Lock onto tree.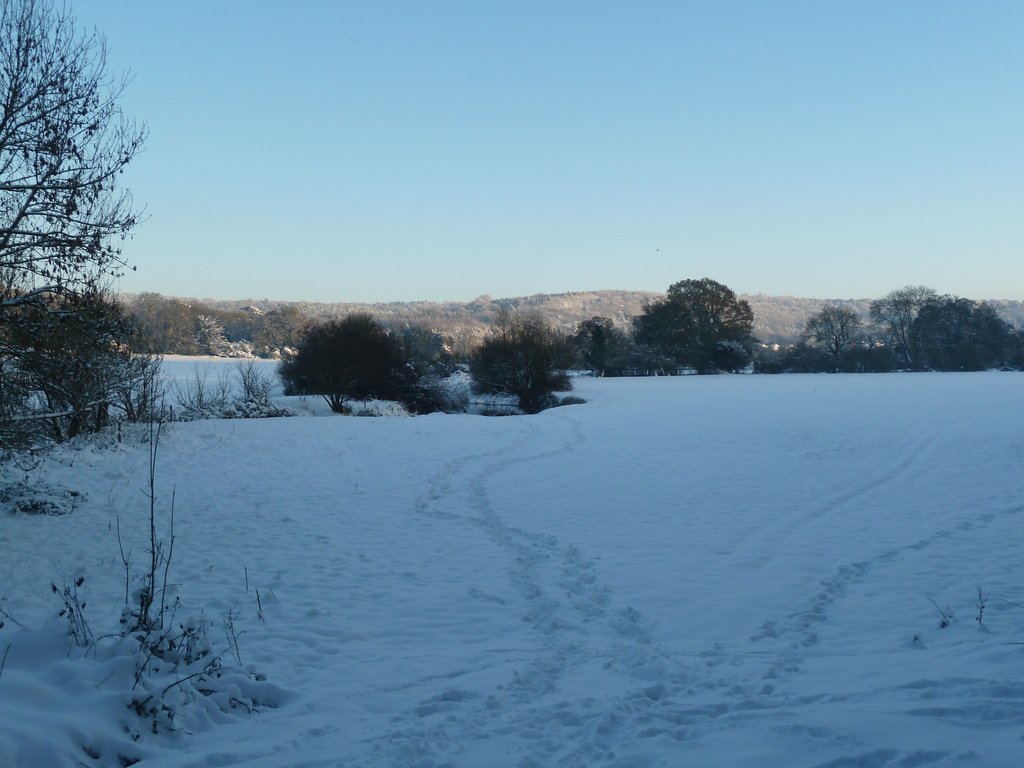
Locked: crop(898, 282, 1023, 371).
